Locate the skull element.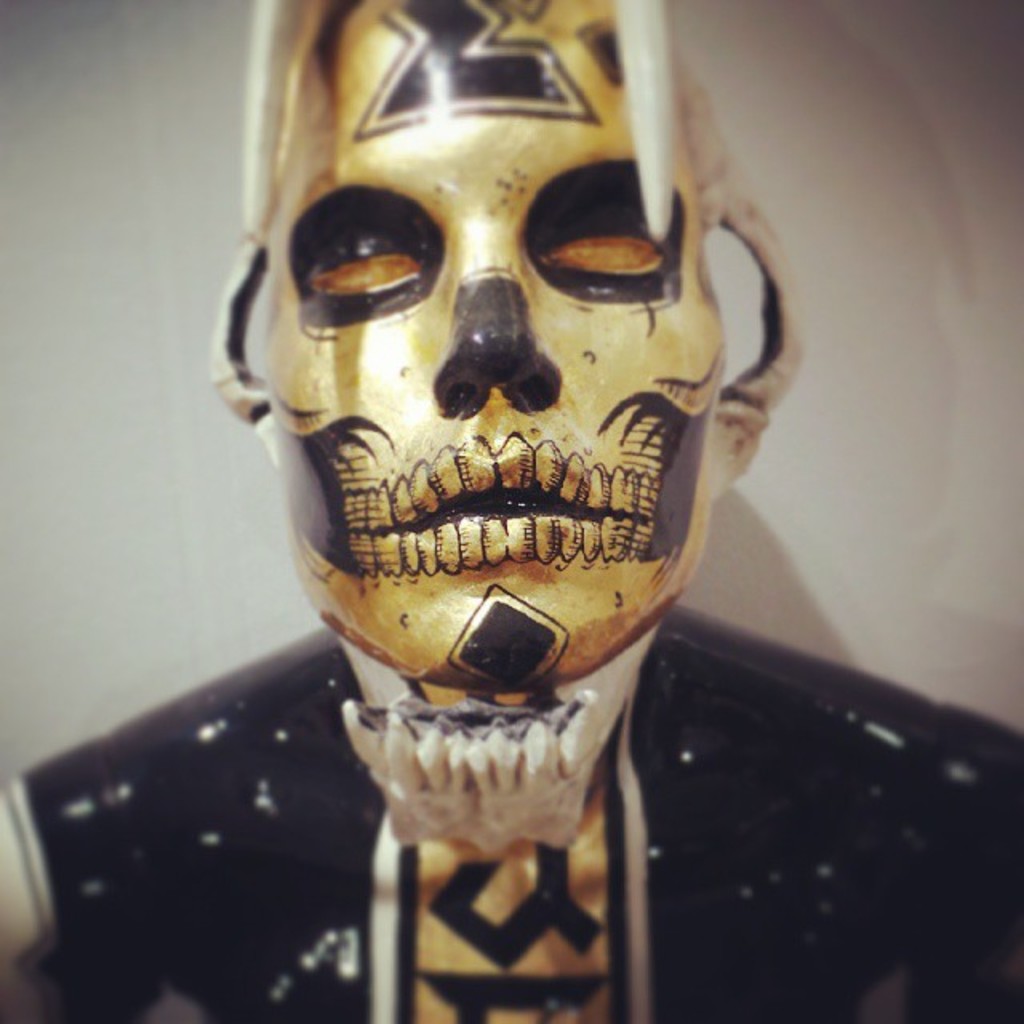
Element bbox: box=[210, 0, 811, 699].
